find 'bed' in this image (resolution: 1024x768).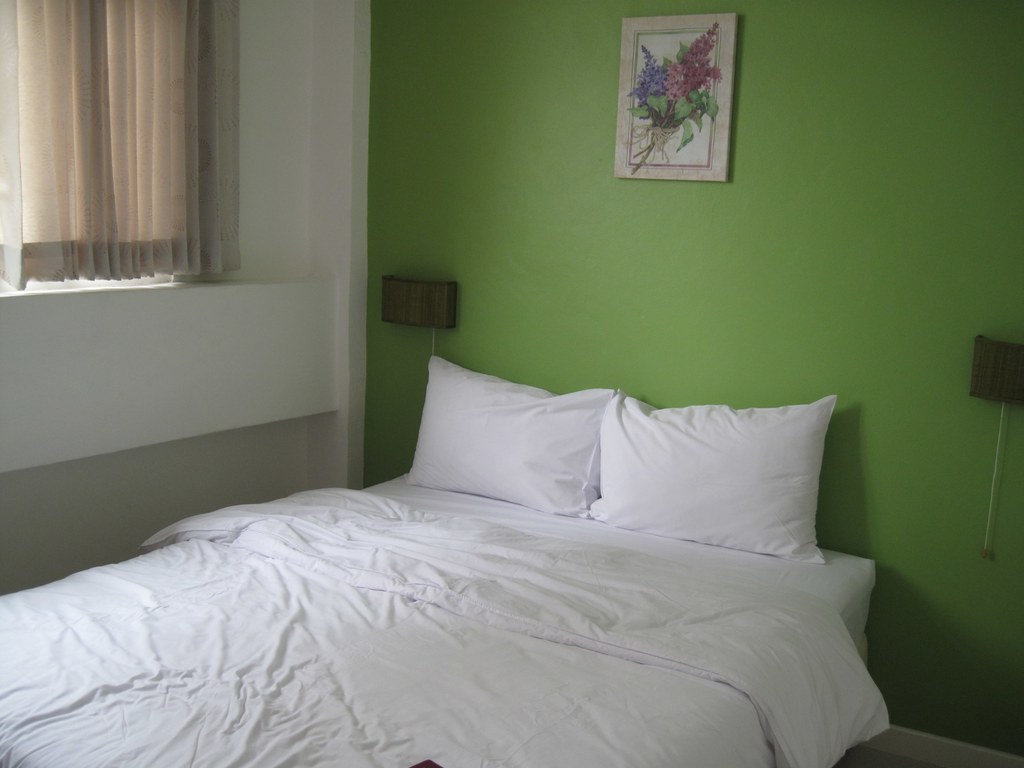
left=0, top=353, right=894, bottom=767.
